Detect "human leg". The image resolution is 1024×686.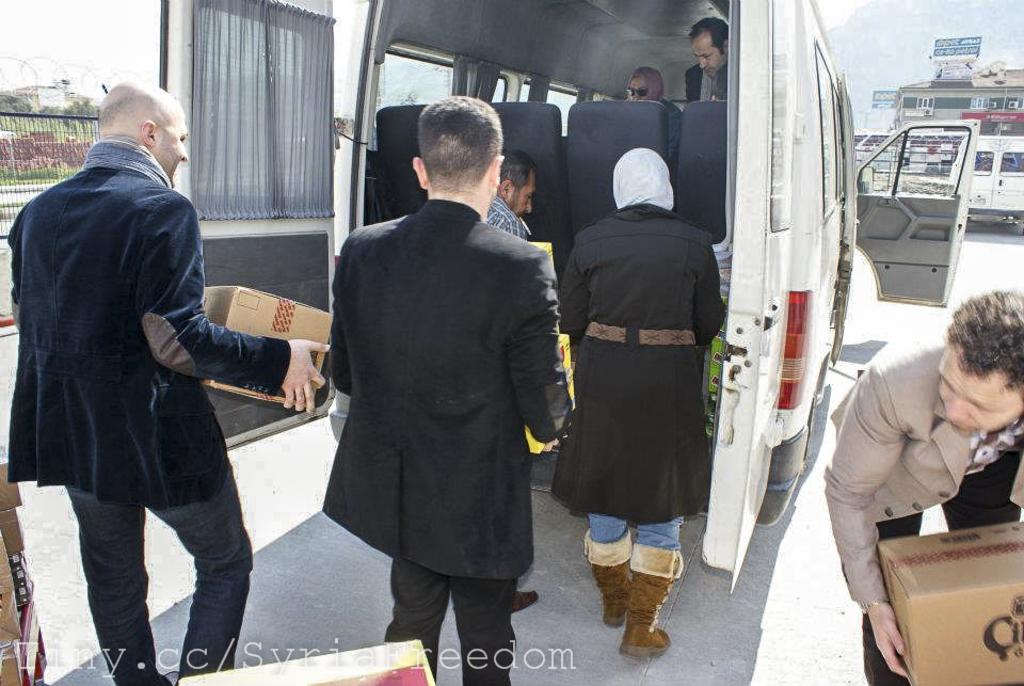
select_region(939, 454, 1022, 529).
